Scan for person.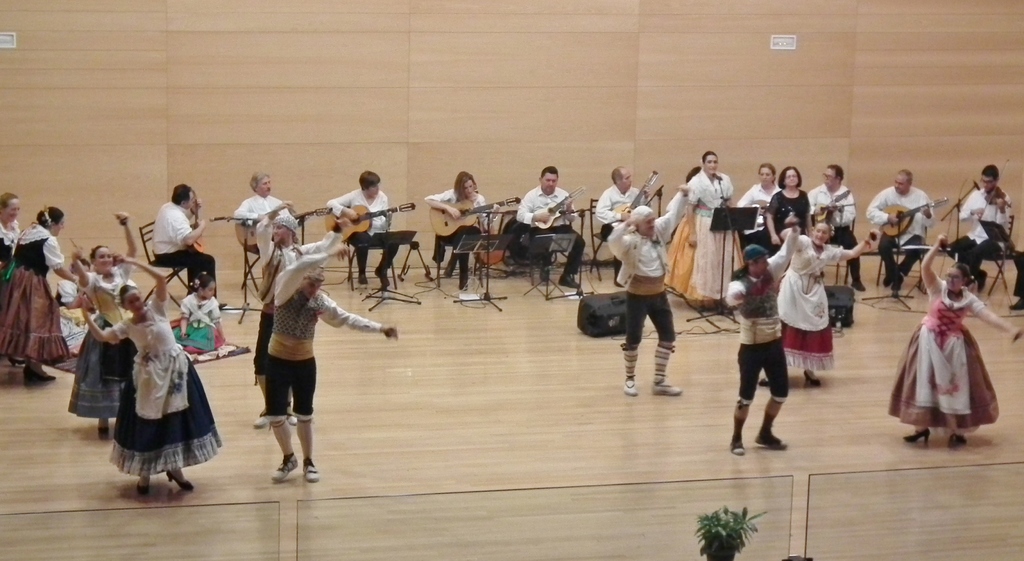
Scan result: 946,164,1002,283.
